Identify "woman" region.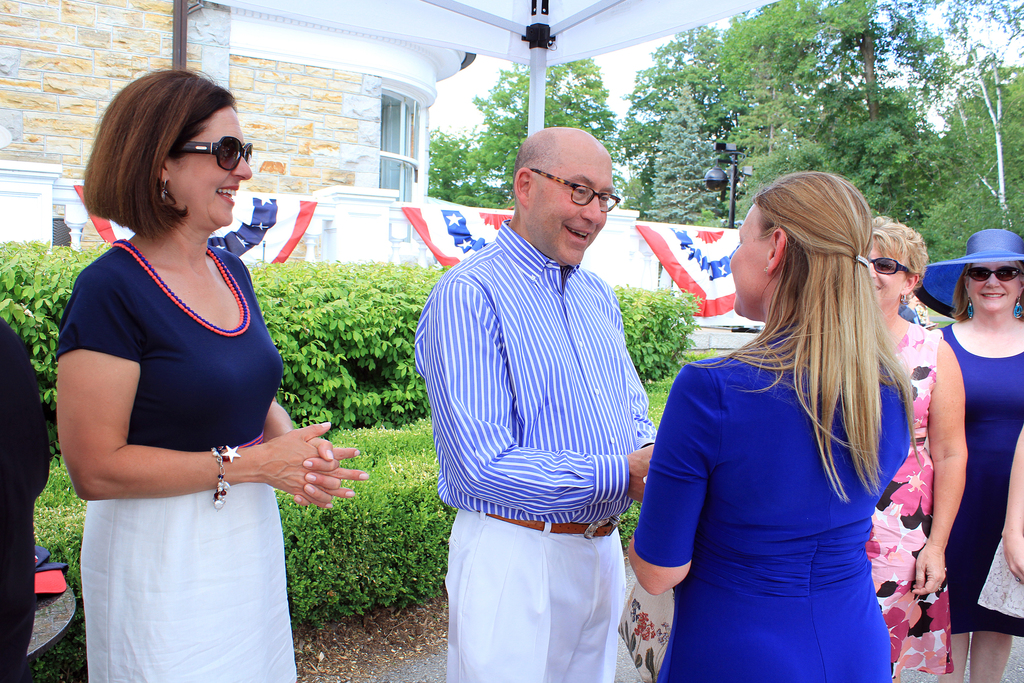
Region: l=47, t=64, r=330, b=673.
